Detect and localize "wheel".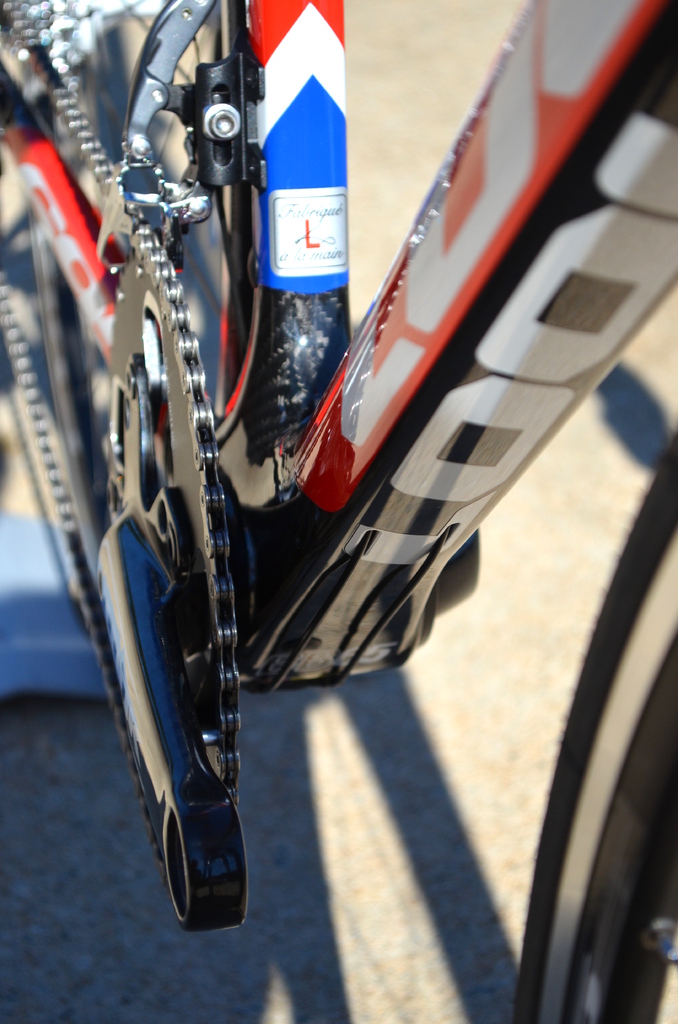
Localized at 515:420:677:1023.
